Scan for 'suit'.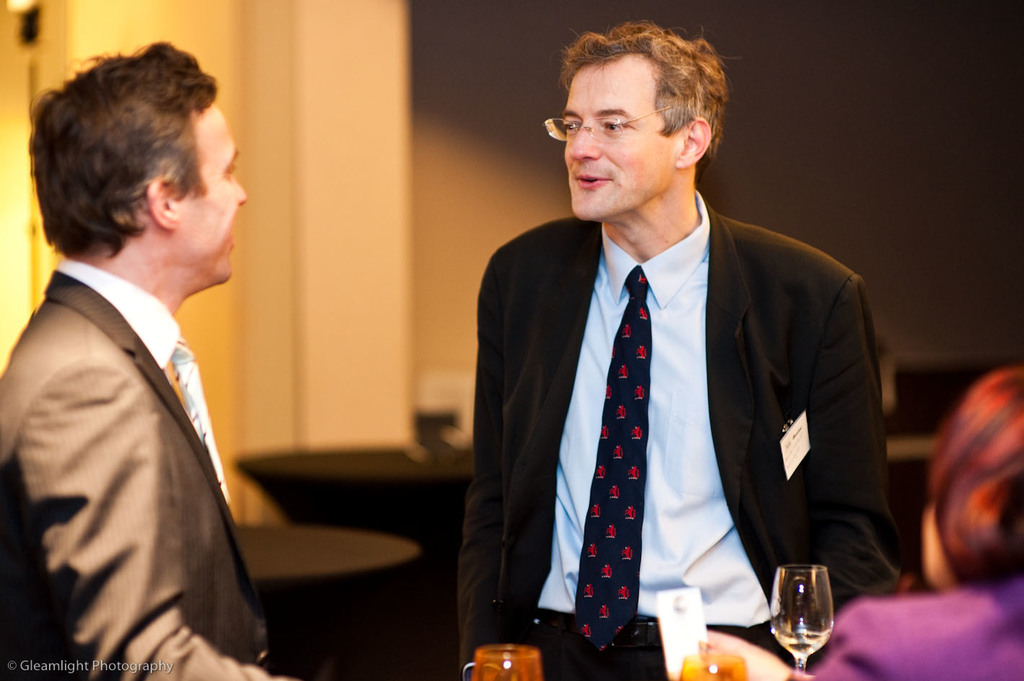
Scan result: pyautogui.locateOnScreen(0, 252, 298, 680).
